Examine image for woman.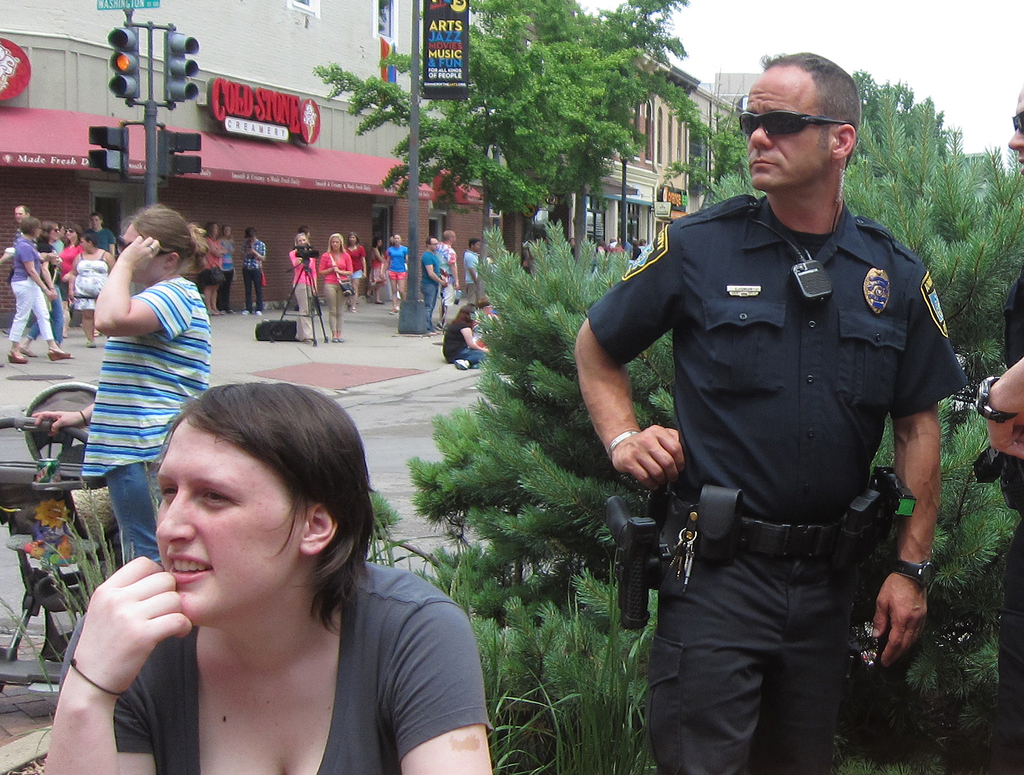
Examination result: select_region(12, 205, 79, 368).
